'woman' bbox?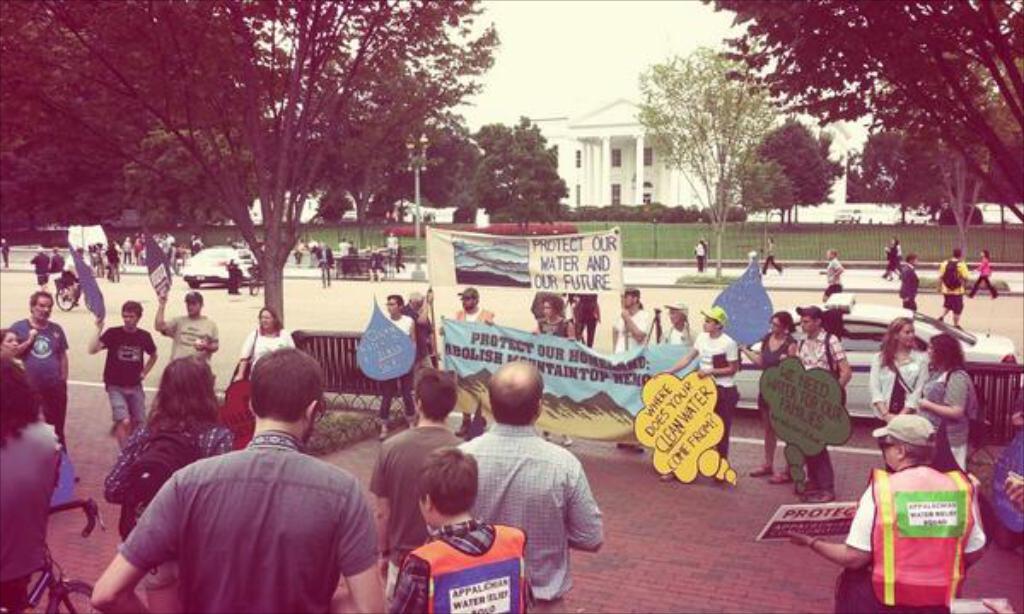
650 309 739 467
